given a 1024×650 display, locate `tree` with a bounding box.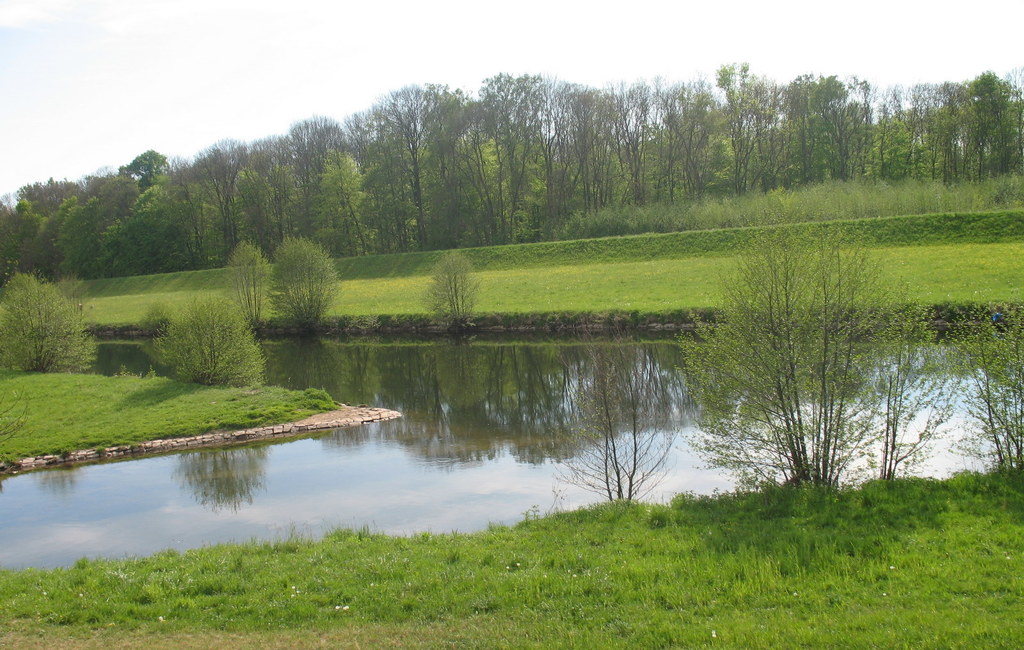
Located: 668:206:972:517.
